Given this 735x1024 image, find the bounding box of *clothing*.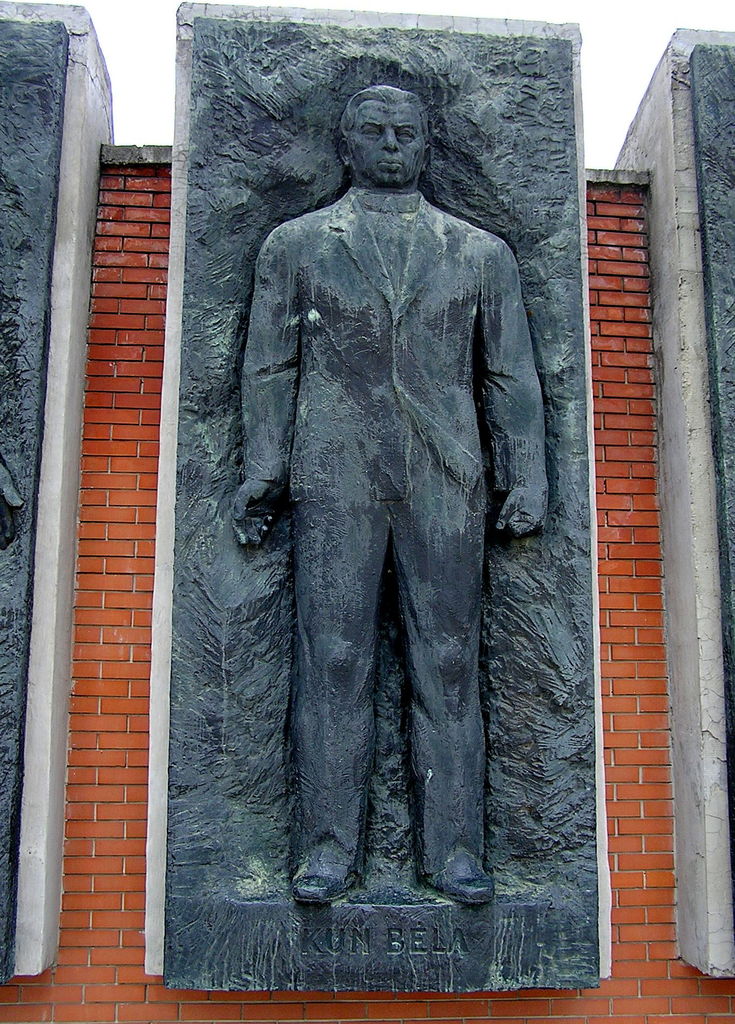
(229,152,565,841).
